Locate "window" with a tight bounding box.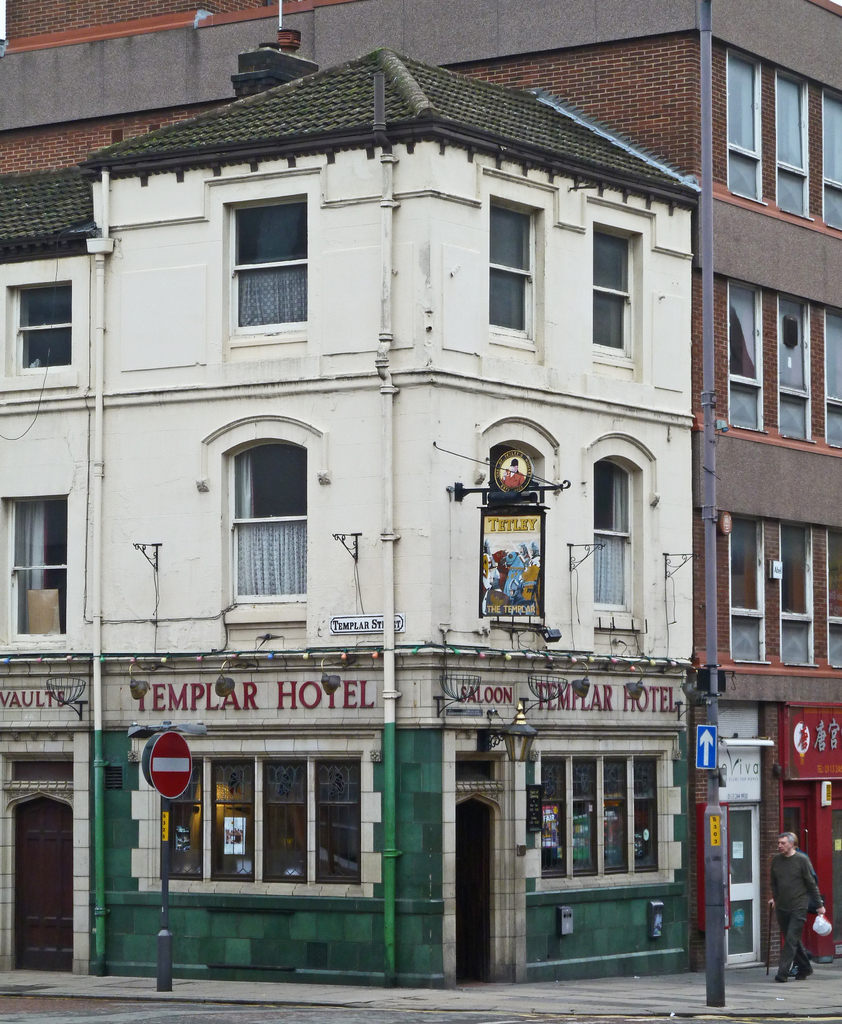
bbox=(19, 272, 75, 369).
